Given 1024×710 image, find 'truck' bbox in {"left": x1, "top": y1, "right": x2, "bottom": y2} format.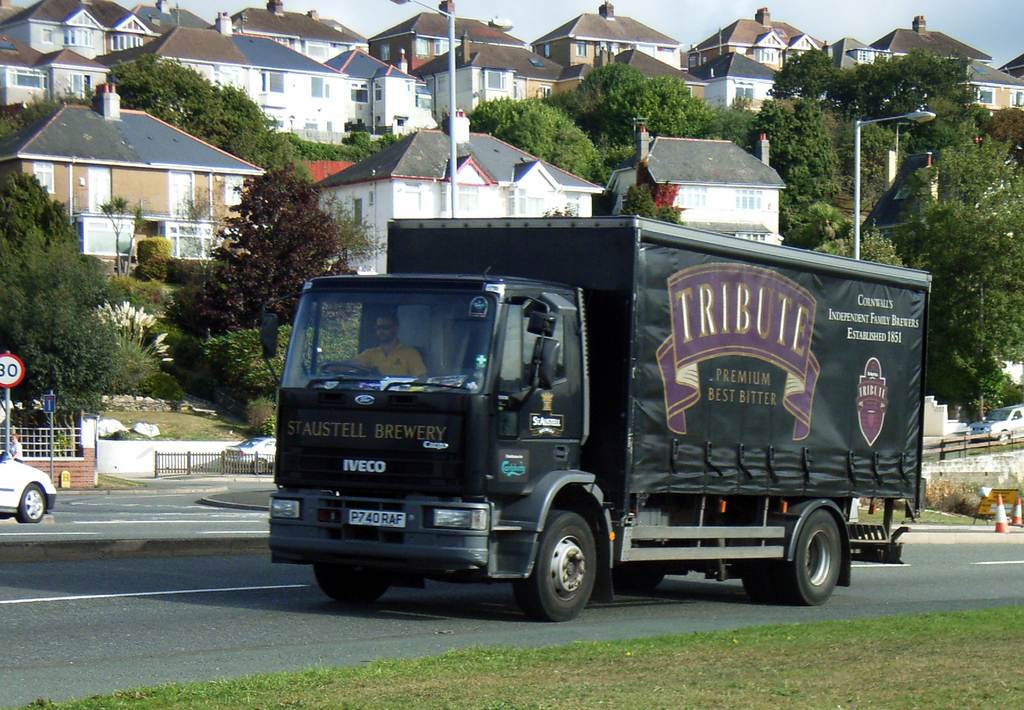
{"left": 276, "top": 214, "right": 938, "bottom": 624}.
